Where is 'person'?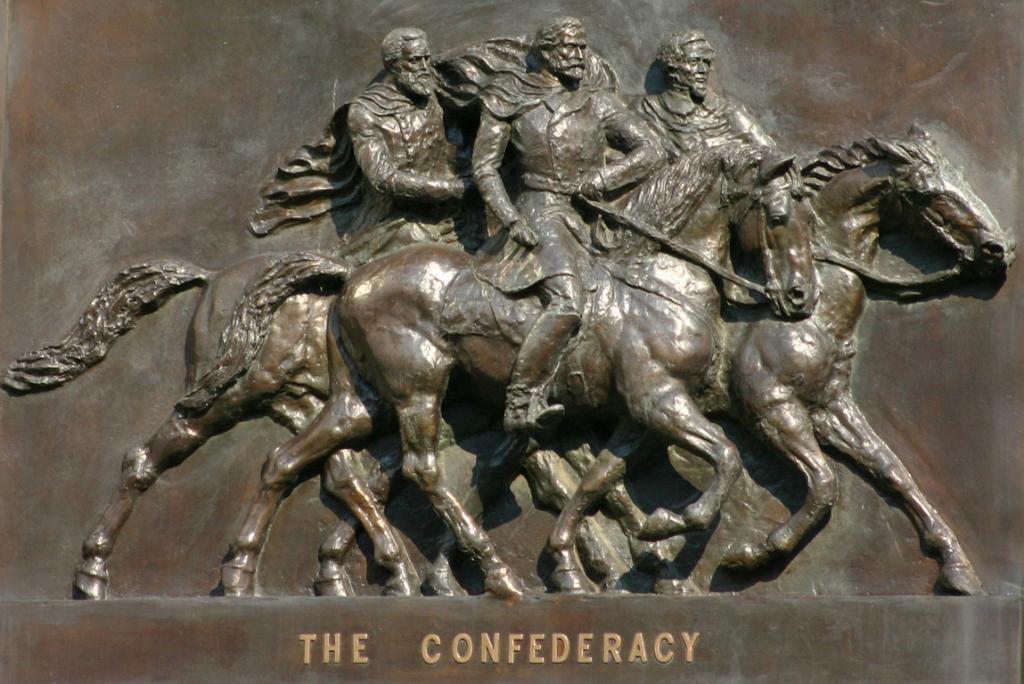
detection(466, 15, 670, 432).
